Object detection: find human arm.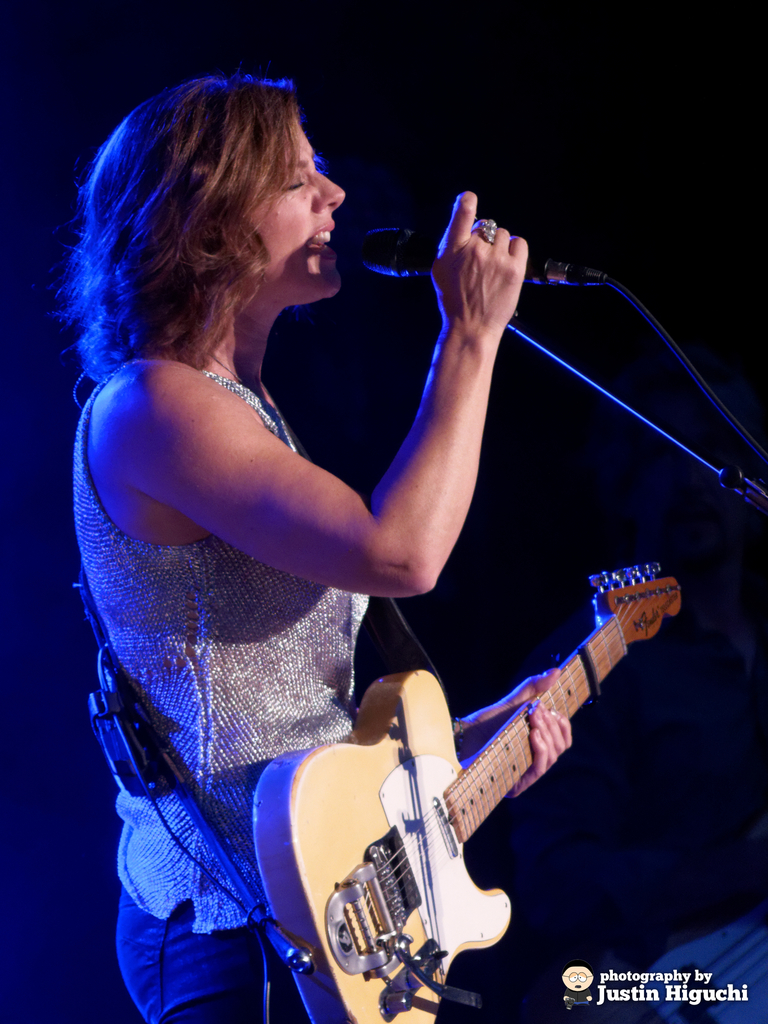
Rect(457, 678, 574, 822).
